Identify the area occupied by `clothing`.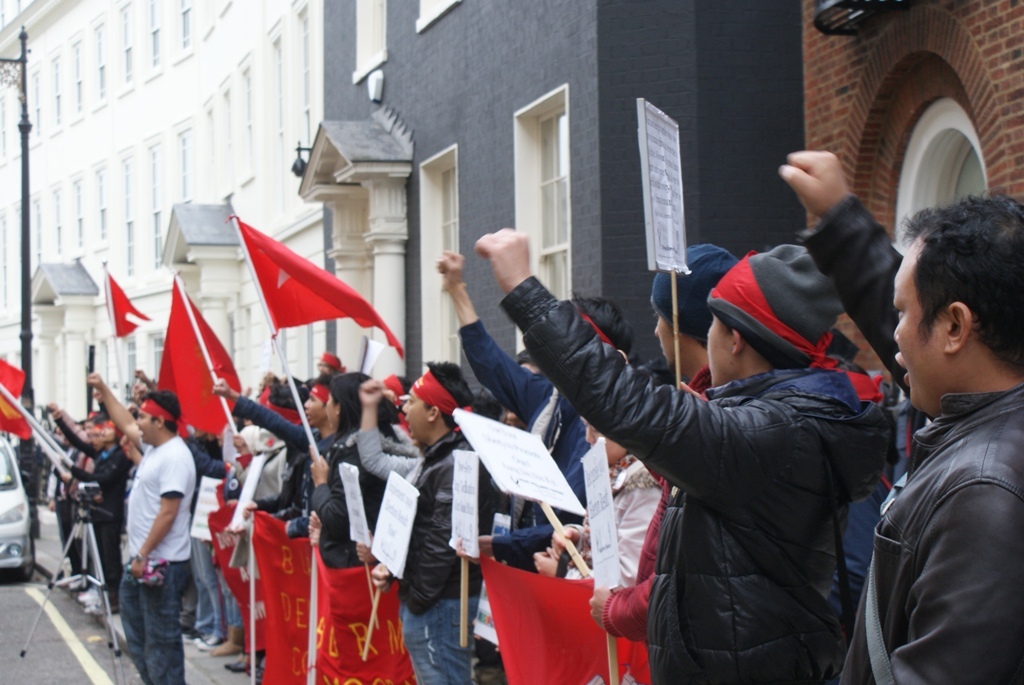
Area: pyautogui.locateOnScreen(398, 430, 492, 603).
